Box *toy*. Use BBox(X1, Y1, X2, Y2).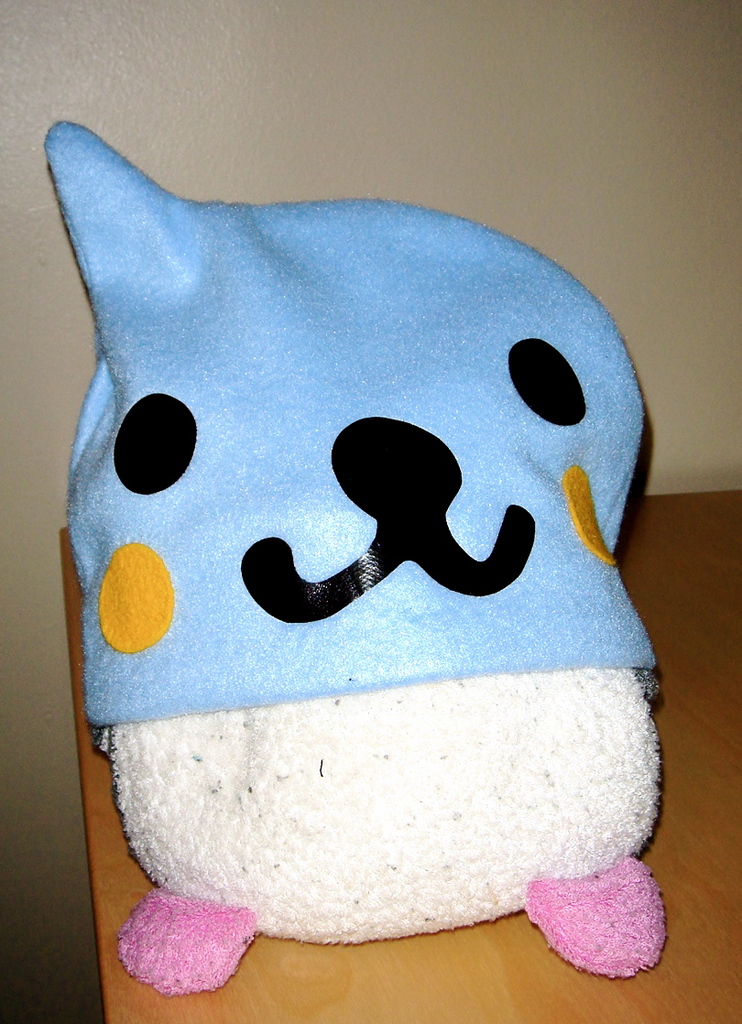
BBox(42, 111, 675, 987).
